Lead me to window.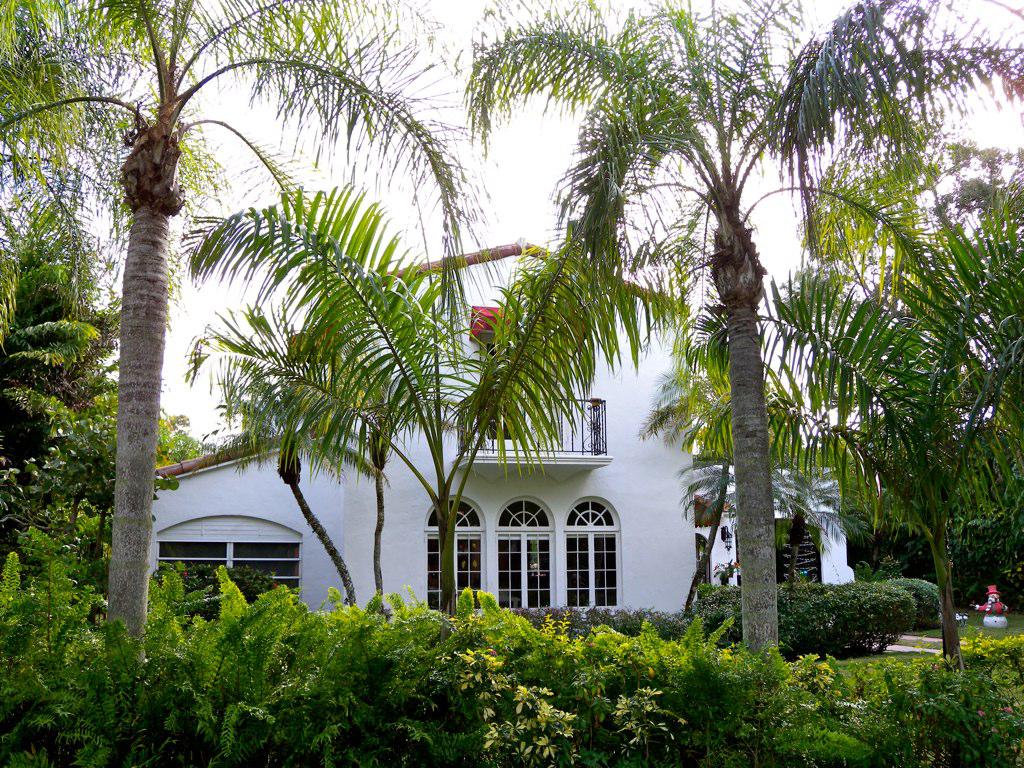
Lead to <box>498,494,557,610</box>.
